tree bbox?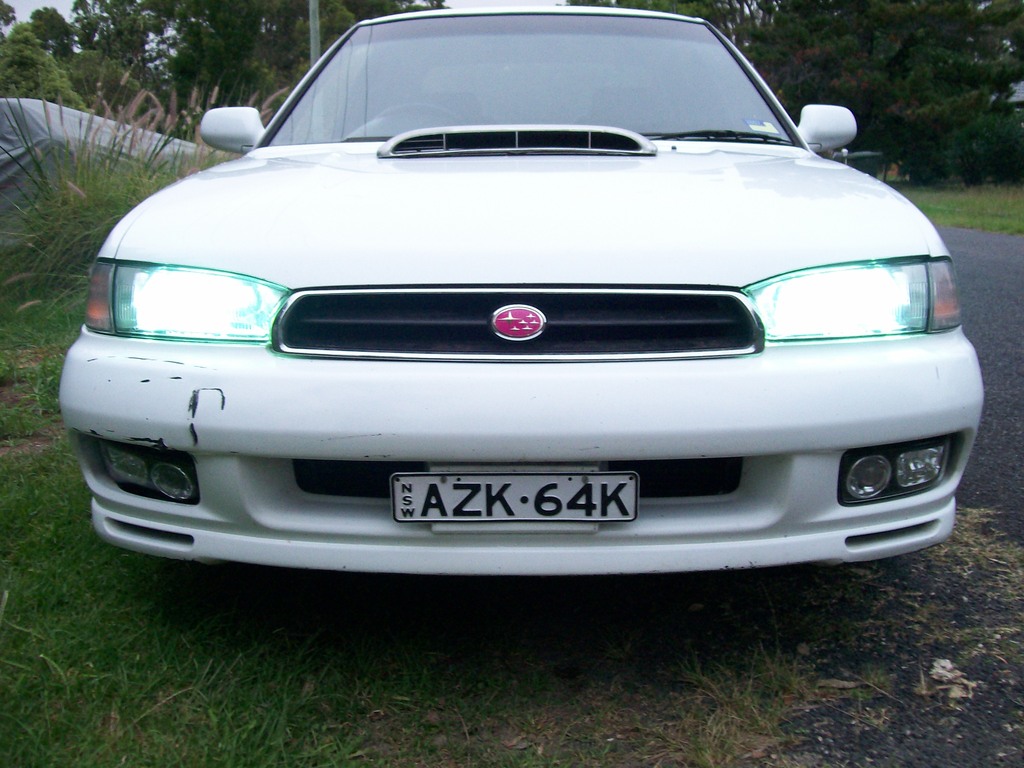
979,0,1023,101
